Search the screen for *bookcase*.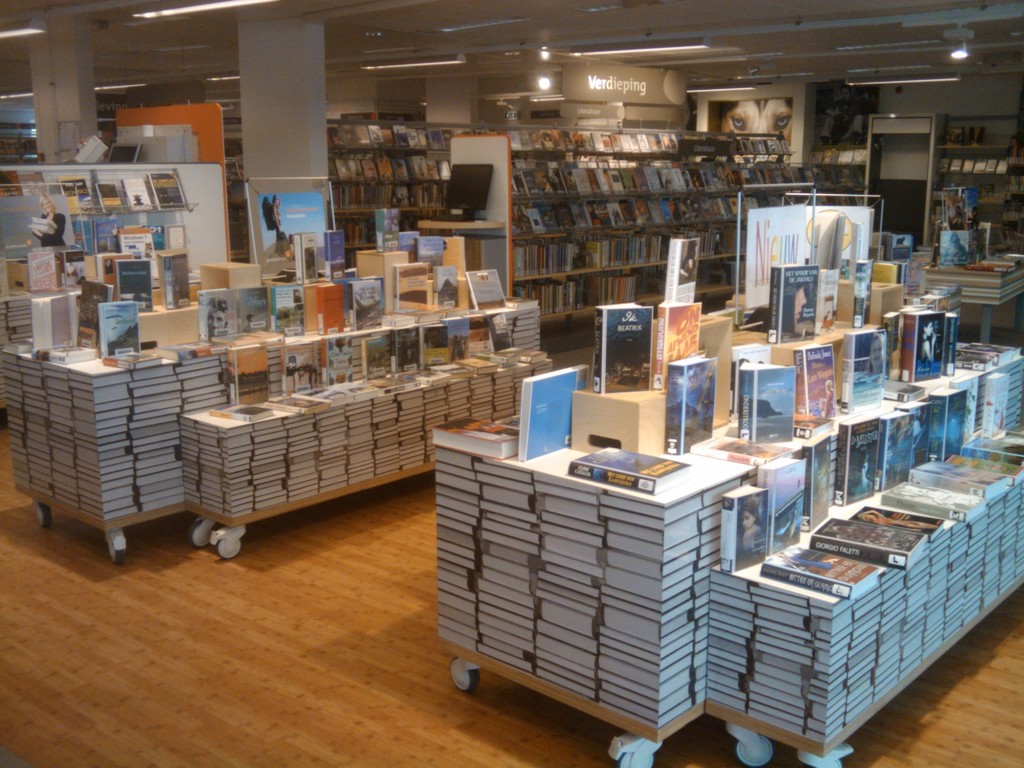
Found at bbox=[399, 109, 807, 362].
